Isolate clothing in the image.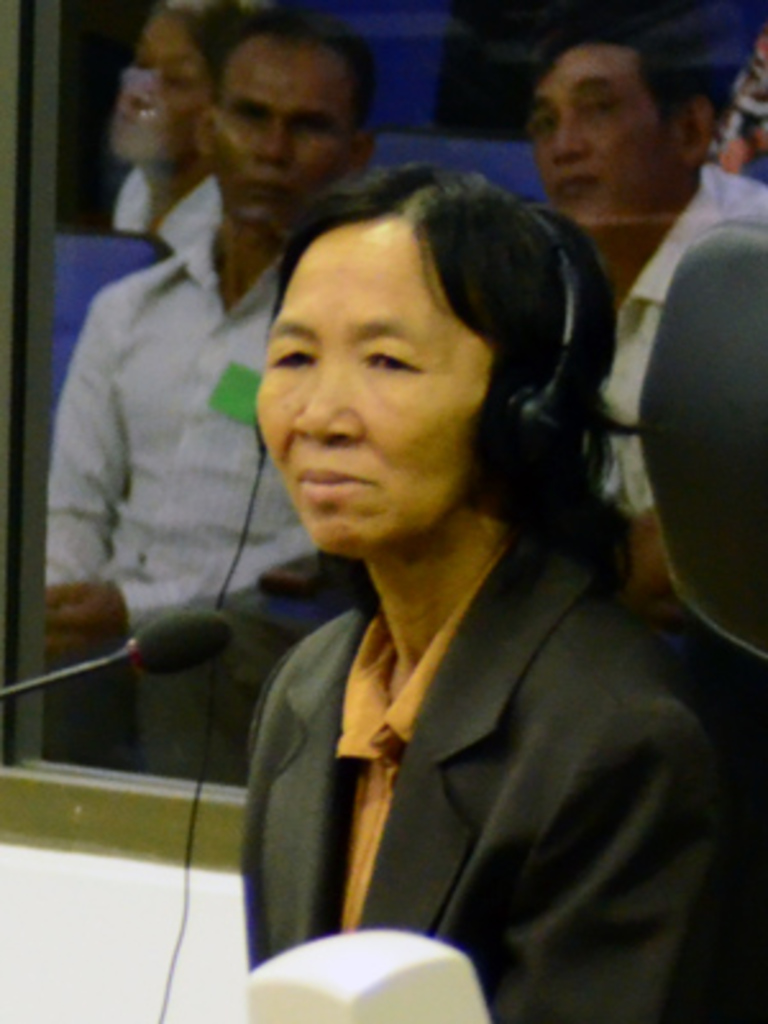
Isolated region: <bbox>79, 164, 223, 243</bbox>.
